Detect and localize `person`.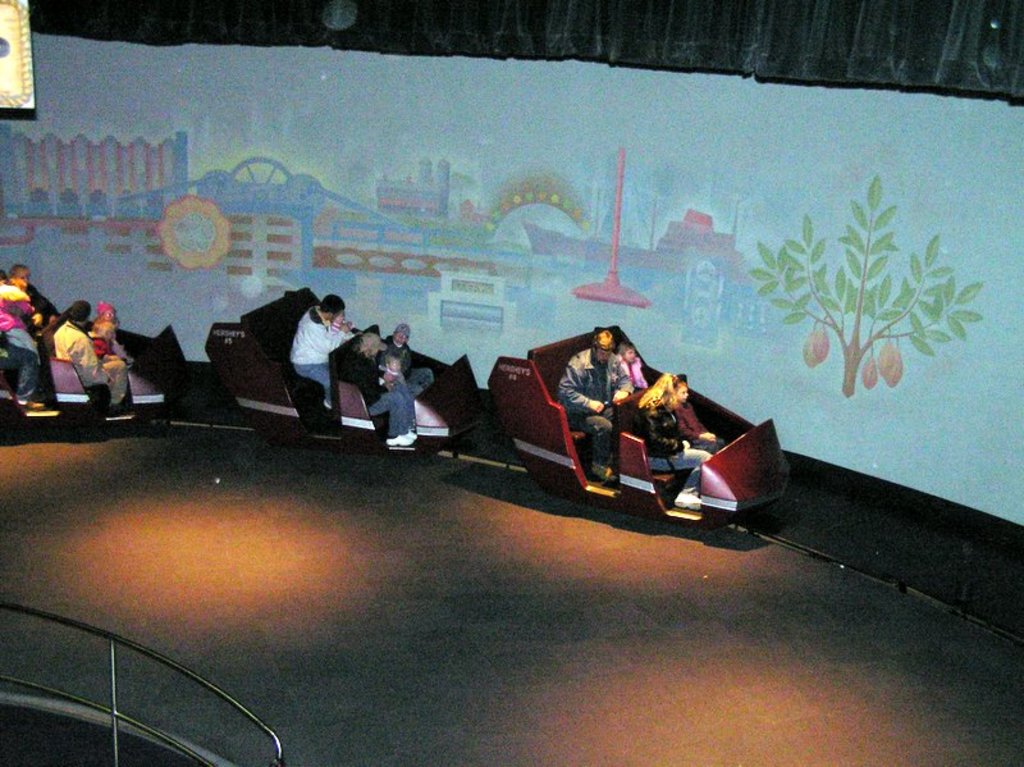
Localized at select_region(618, 339, 649, 414).
